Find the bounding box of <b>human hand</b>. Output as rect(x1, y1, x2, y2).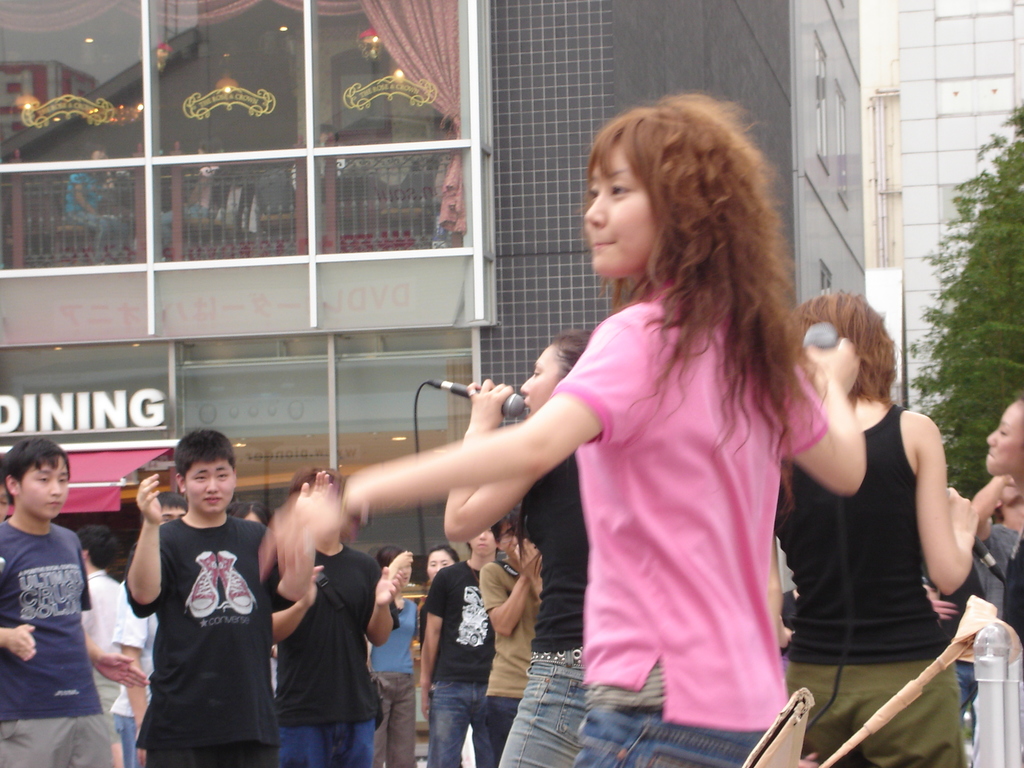
rect(392, 549, 413, 566).
